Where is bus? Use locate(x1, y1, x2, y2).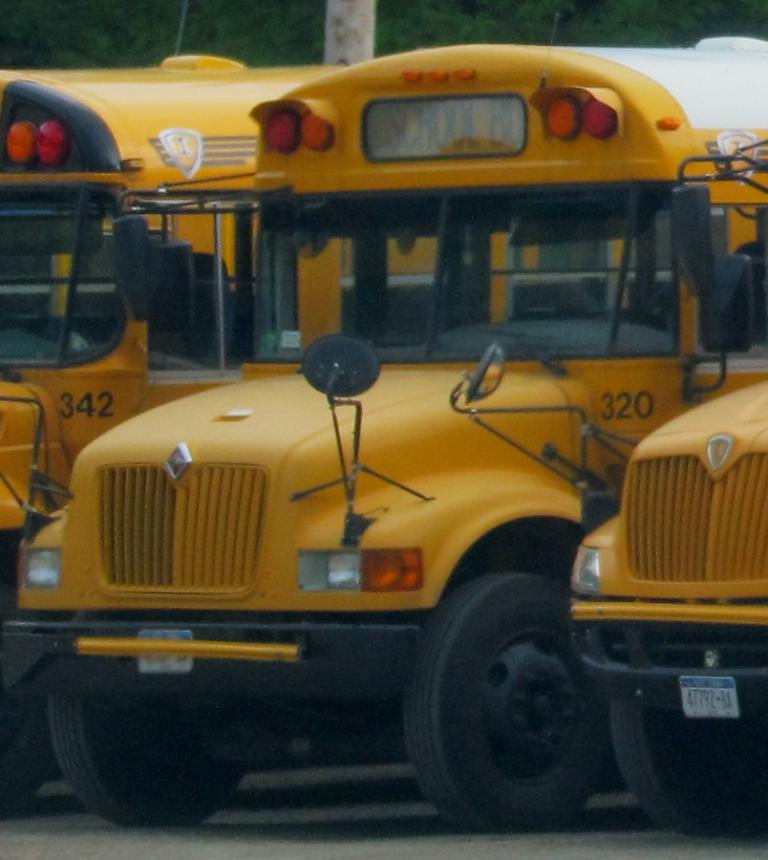
locate(0, 56, 623, 817).
